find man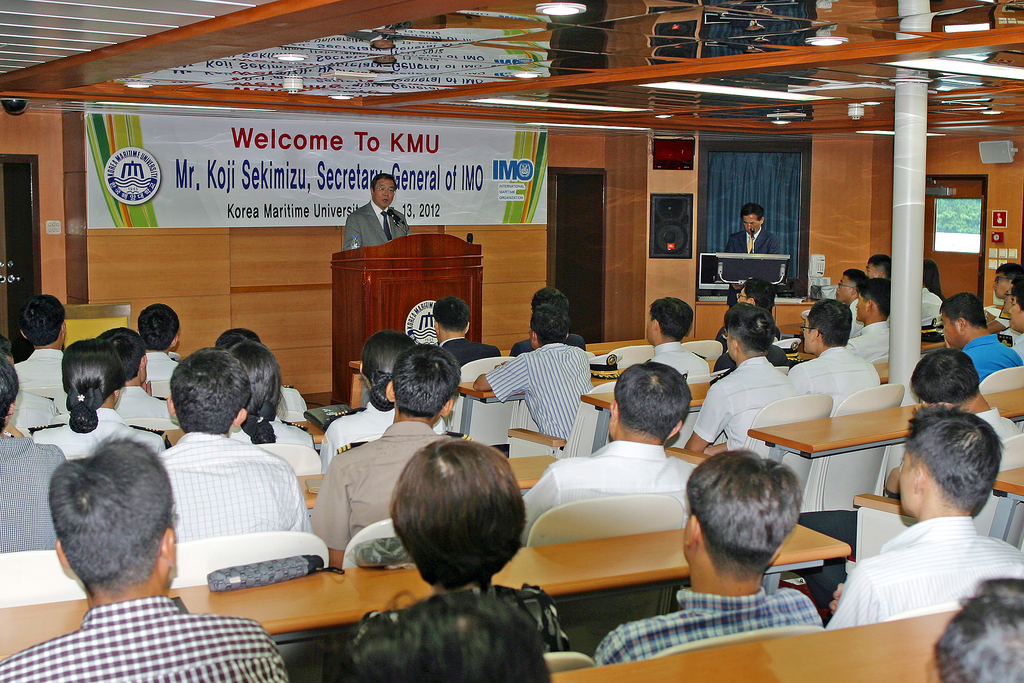
bbox=(347, 584, 554, 682)
